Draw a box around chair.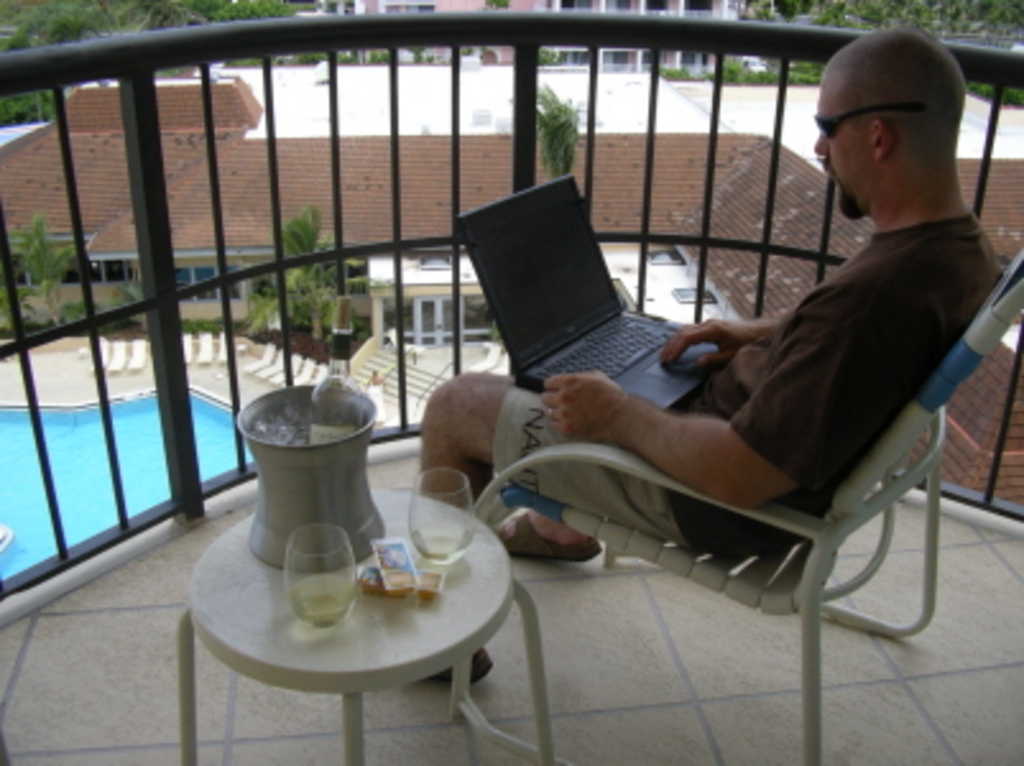
{"x1": 501, "y1": 227, "x2": 991, "y2": 700}.
